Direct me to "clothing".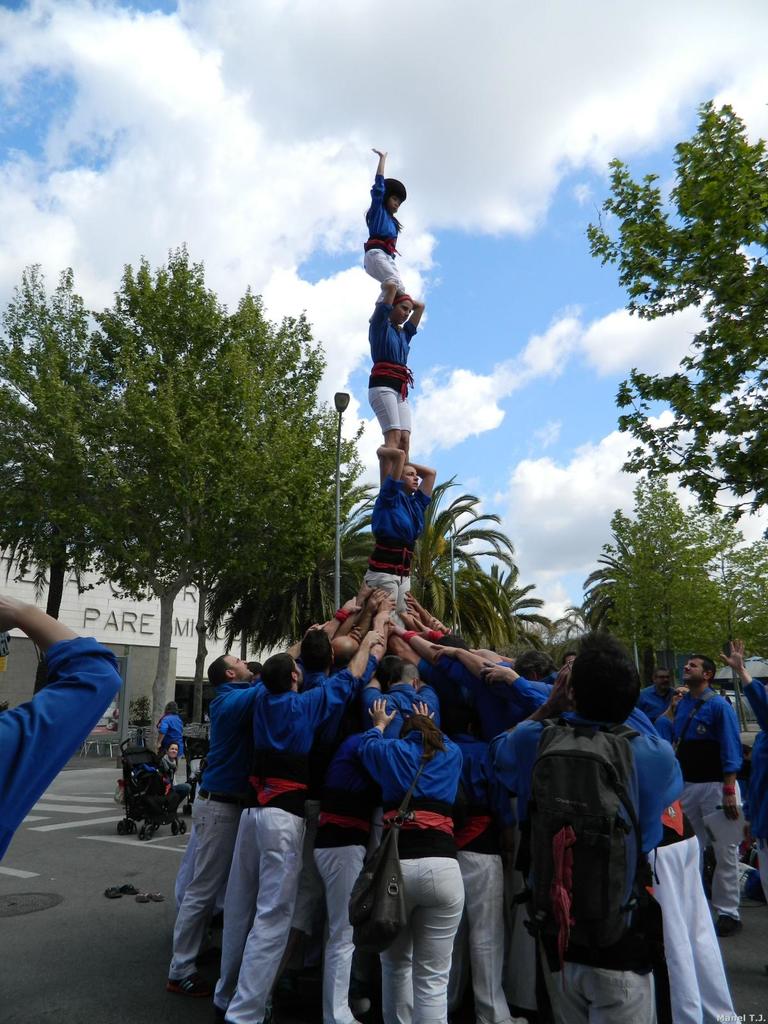
Direction: locate(362, 171, 408, 295).
